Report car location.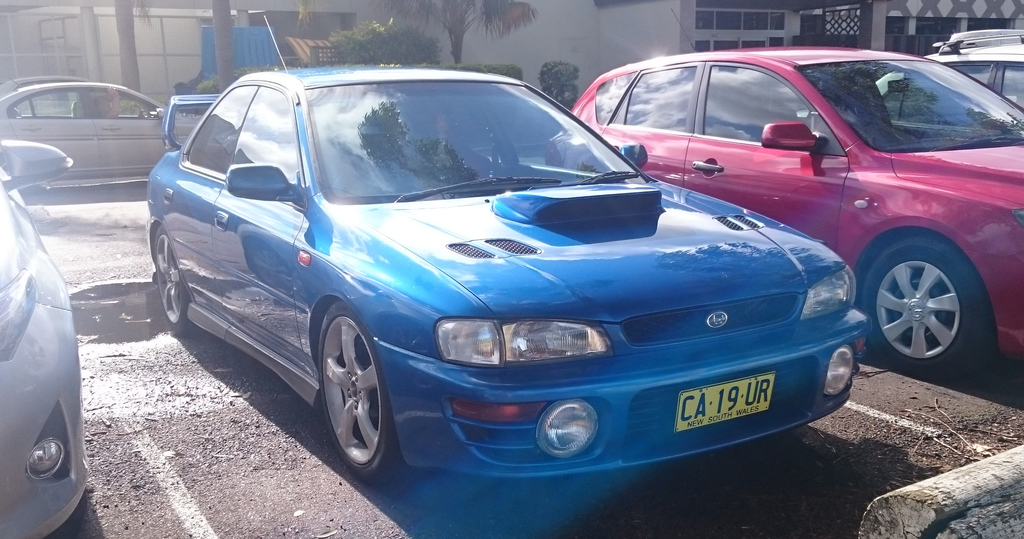
Report: 0, 140, 76, 538.
